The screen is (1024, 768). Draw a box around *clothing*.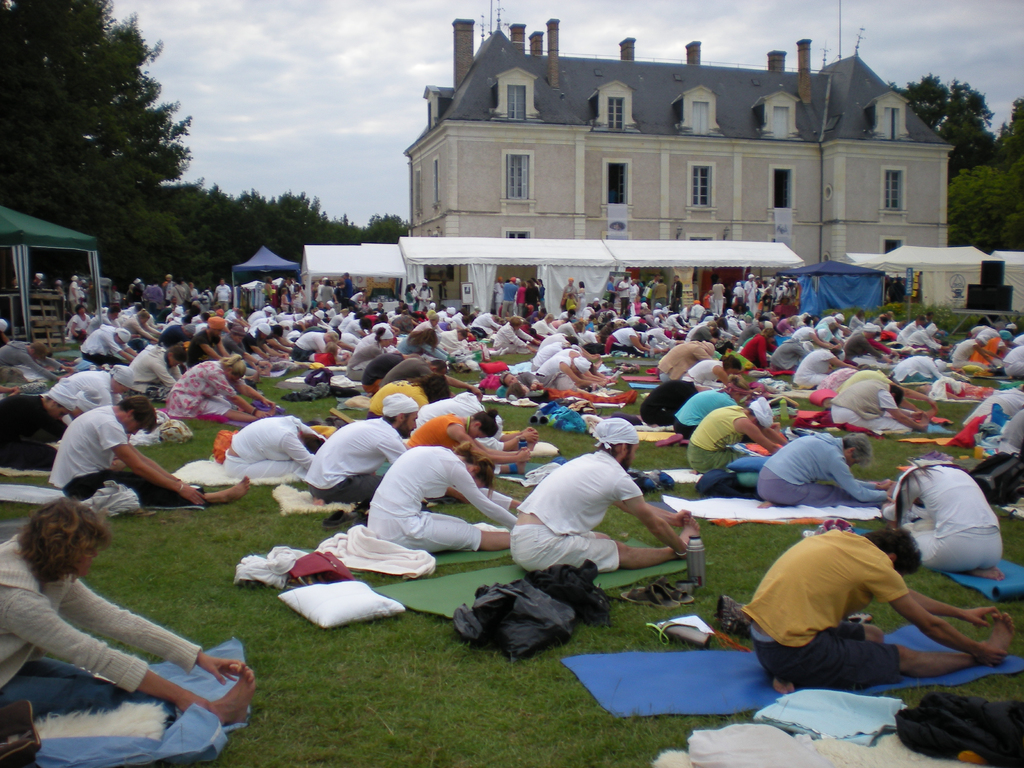
{"x1": 795, "y1": 347, "x2": 838, "y2": 384}.
